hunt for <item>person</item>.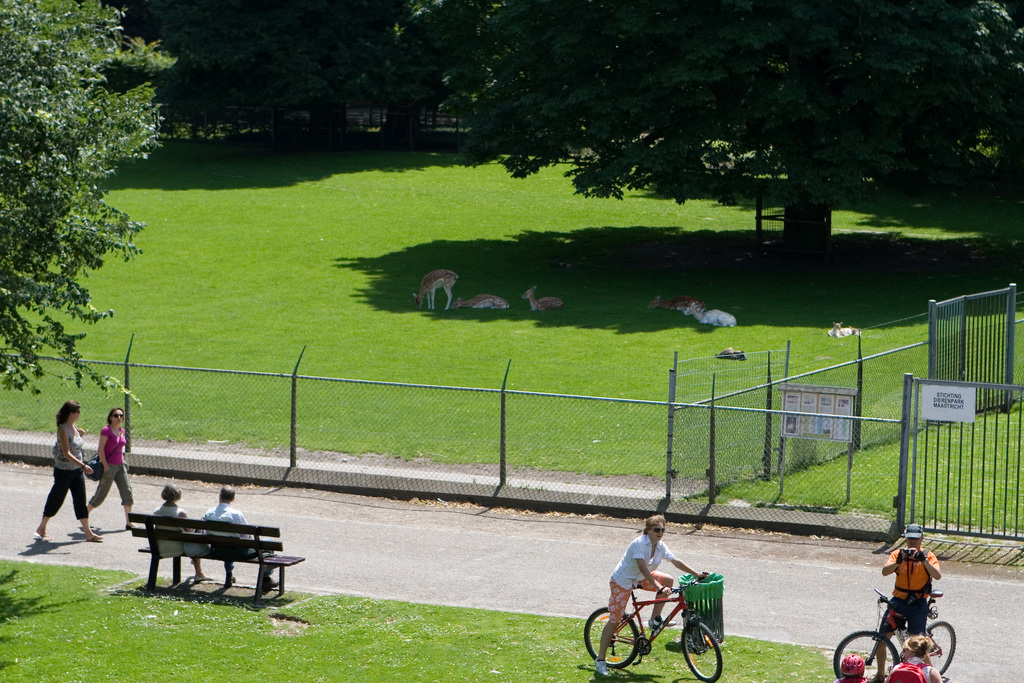
Hunted down at 201 488 283 588.
